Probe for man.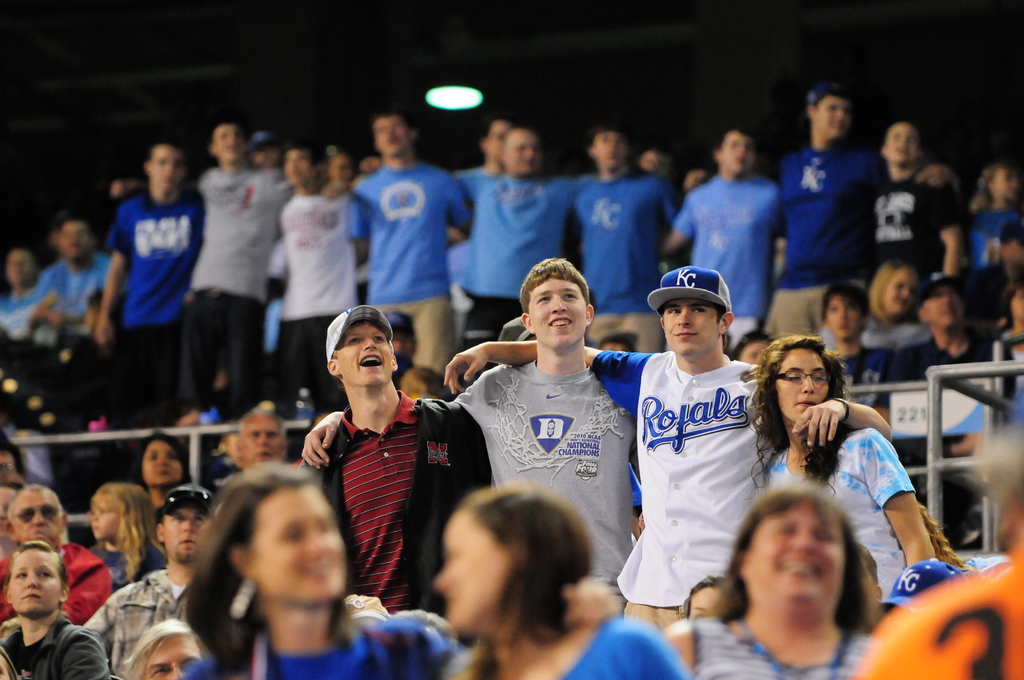
Probe result: <bbox>345, 101, 472, 403</bbox>.
